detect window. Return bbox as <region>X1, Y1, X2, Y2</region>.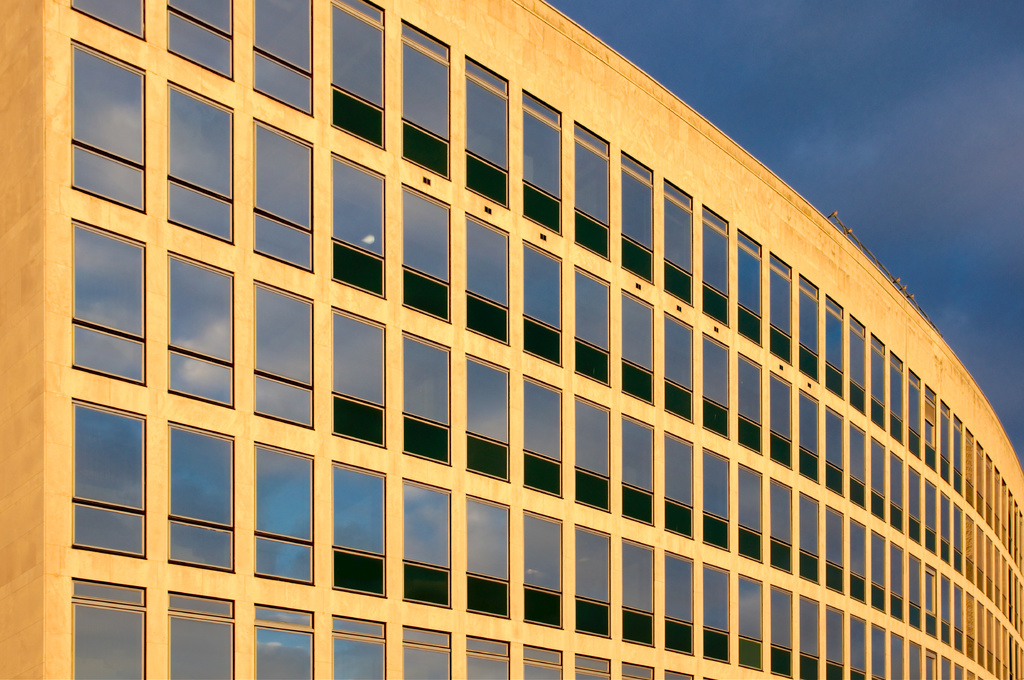
<region>927, 480, 940, 555</region>.
